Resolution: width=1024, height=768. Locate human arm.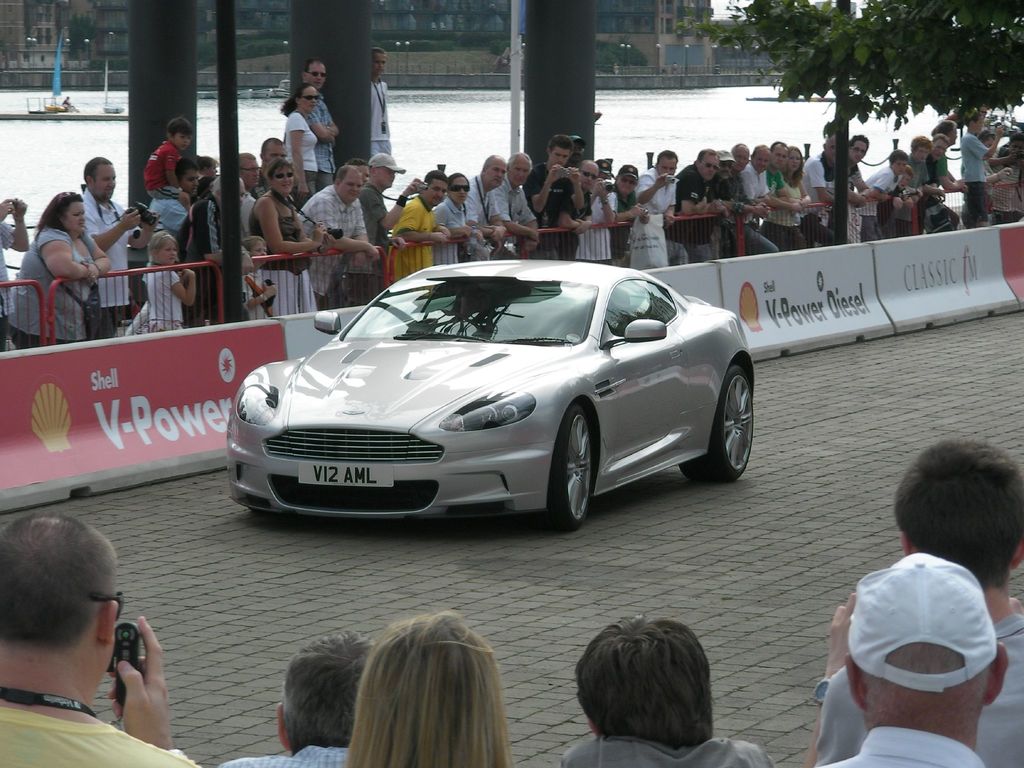
BBox(0, 200, 8, 215).
